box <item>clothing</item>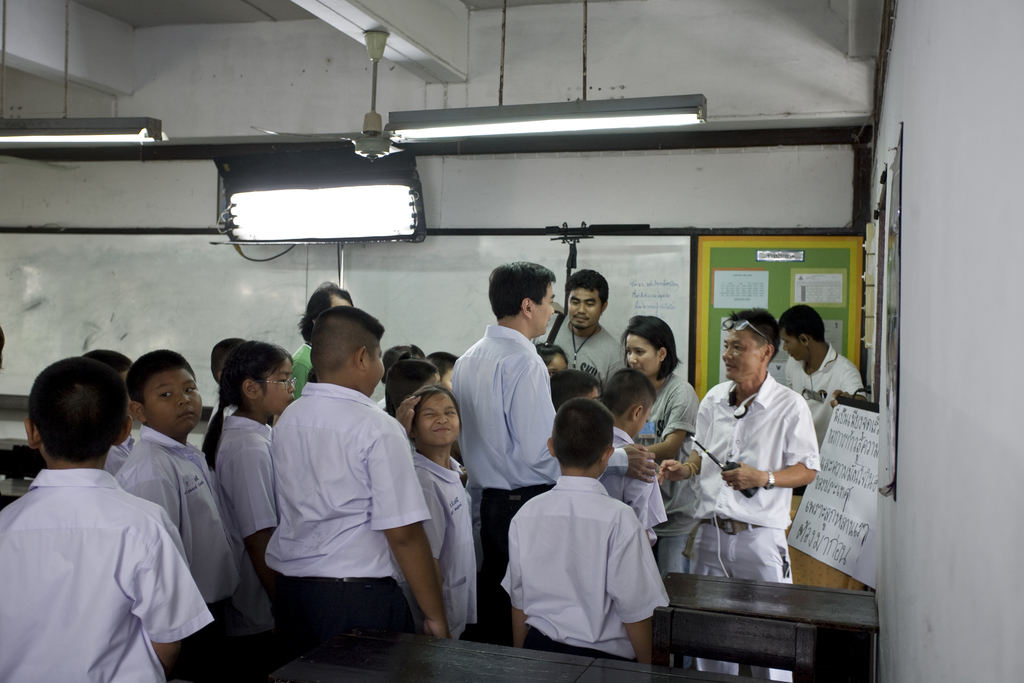
616,377,702,493
